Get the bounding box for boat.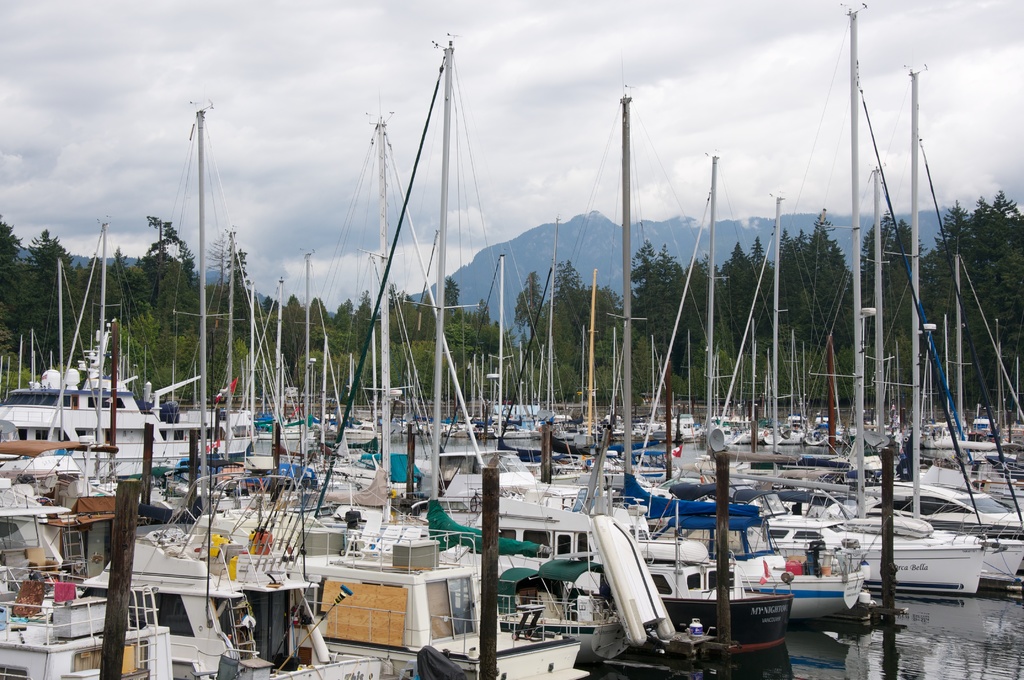
x1=652, y1=388, x2=698, y2=446.
